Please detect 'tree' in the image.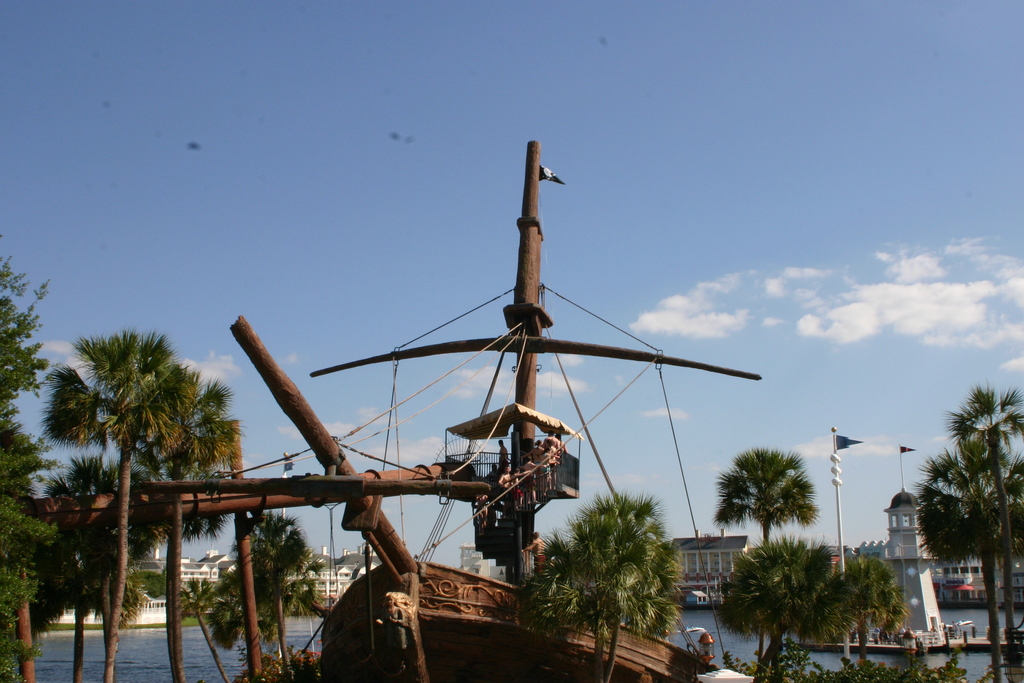
bbox=(911, 453, 1023, 682).
